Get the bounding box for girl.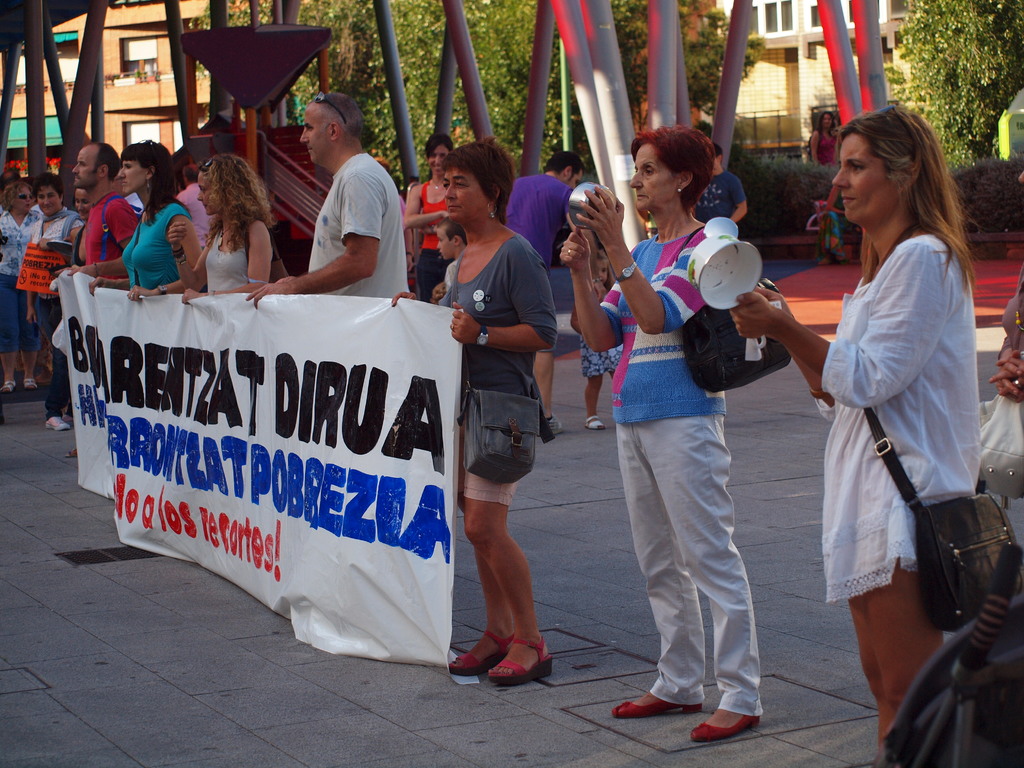
crop(3, 177, 49, 393).
